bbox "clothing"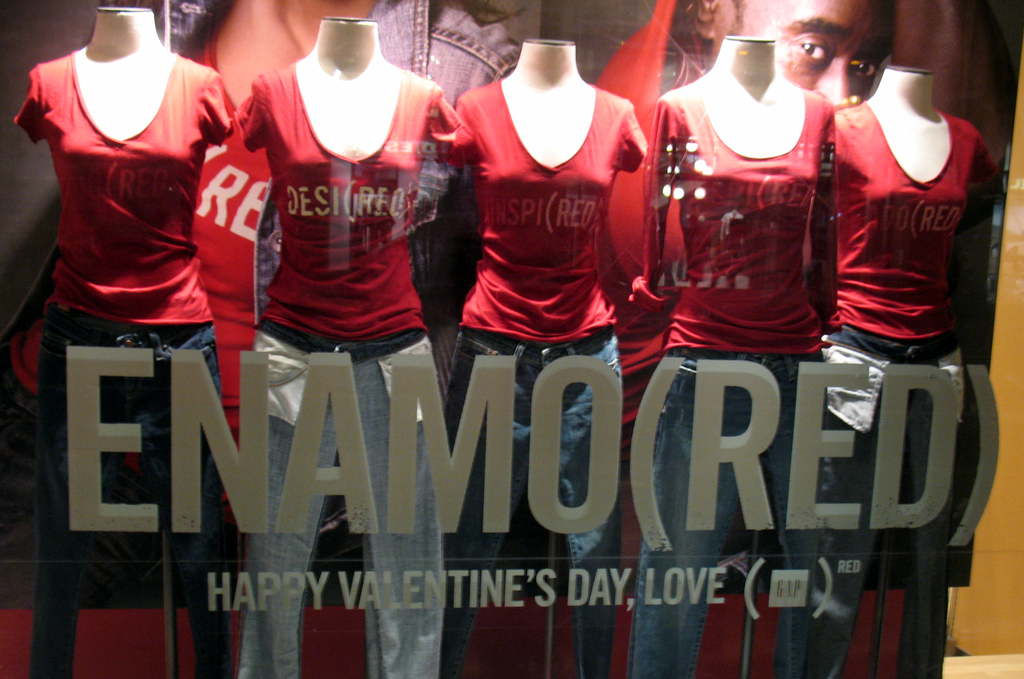
bbox=(827, 350, 958, 678)
